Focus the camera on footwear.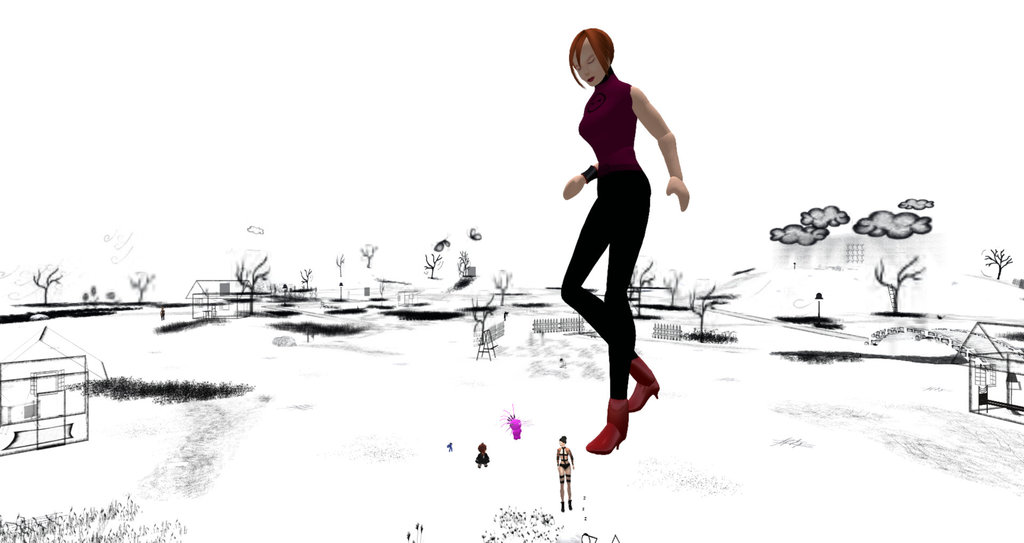
Focus region: [593,378,654,460].
